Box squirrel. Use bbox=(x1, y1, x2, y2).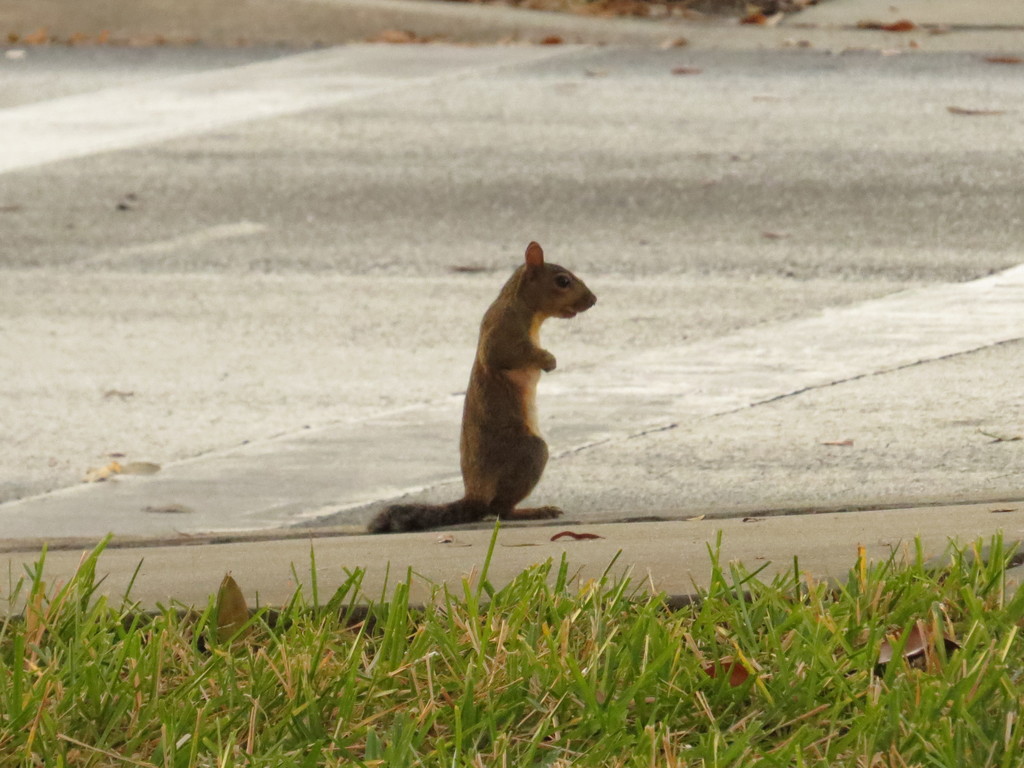
bbox=(346, 232, 600, 537).
